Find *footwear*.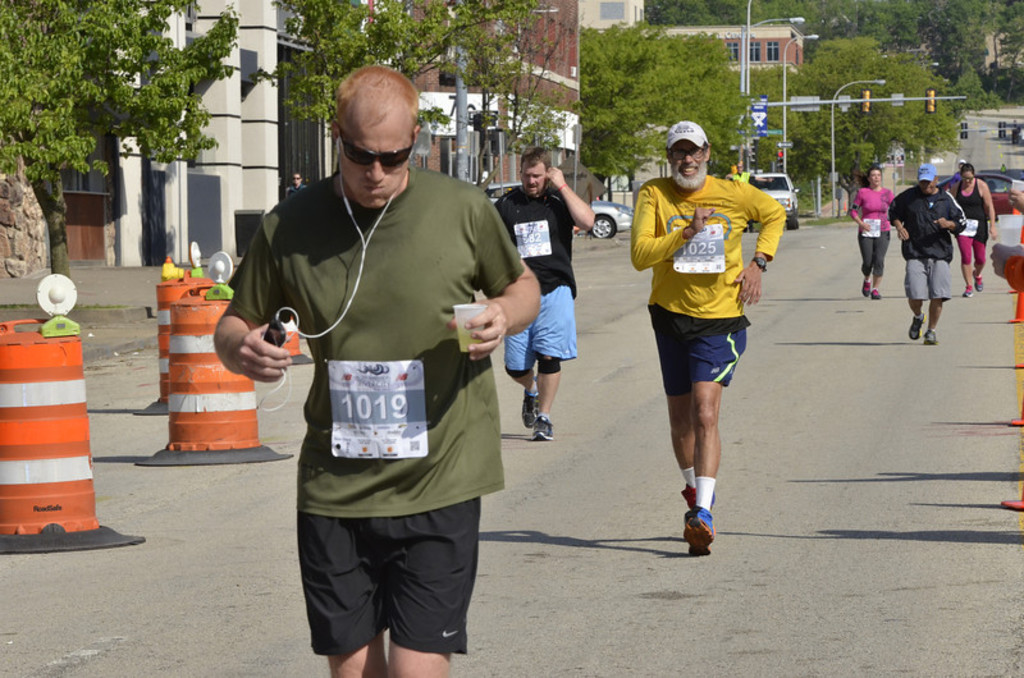
[676,493,732,559].
